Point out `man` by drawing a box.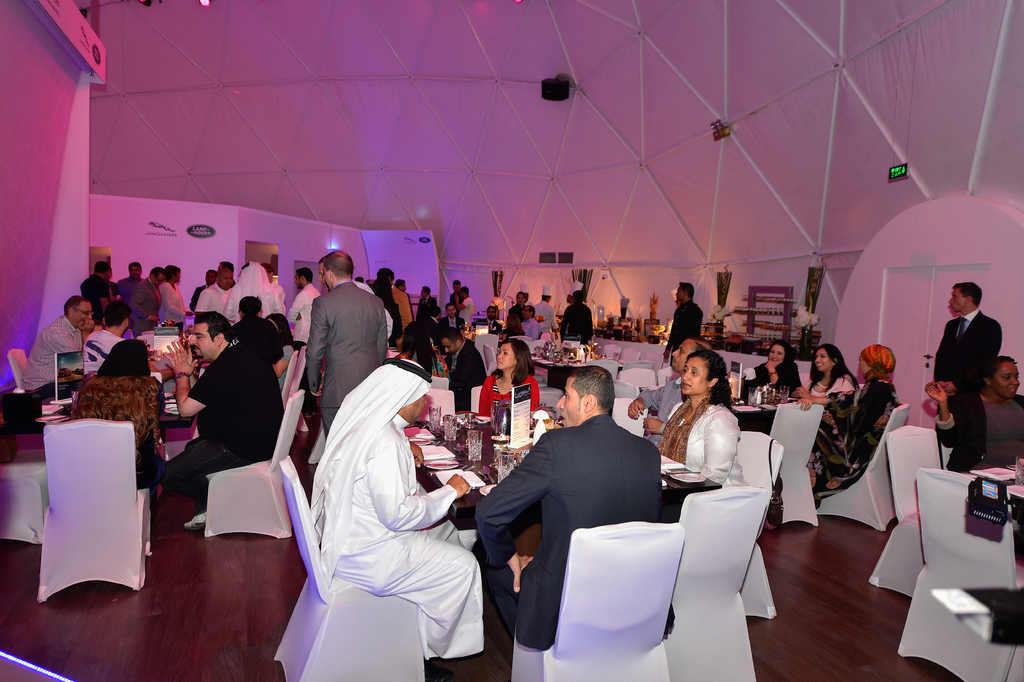
{"left": 252, "top": 255, "right": 286, "bottom": 310}.
